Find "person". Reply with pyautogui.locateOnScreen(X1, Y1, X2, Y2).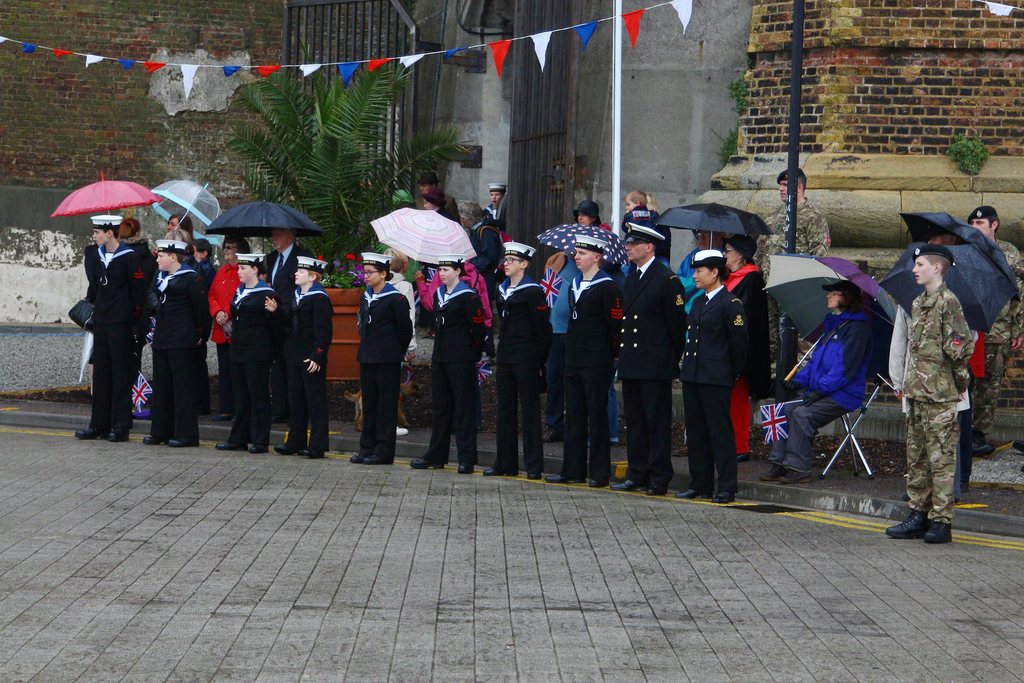
pyautogui.locateOnScreen(353, 247, 416, 472).
